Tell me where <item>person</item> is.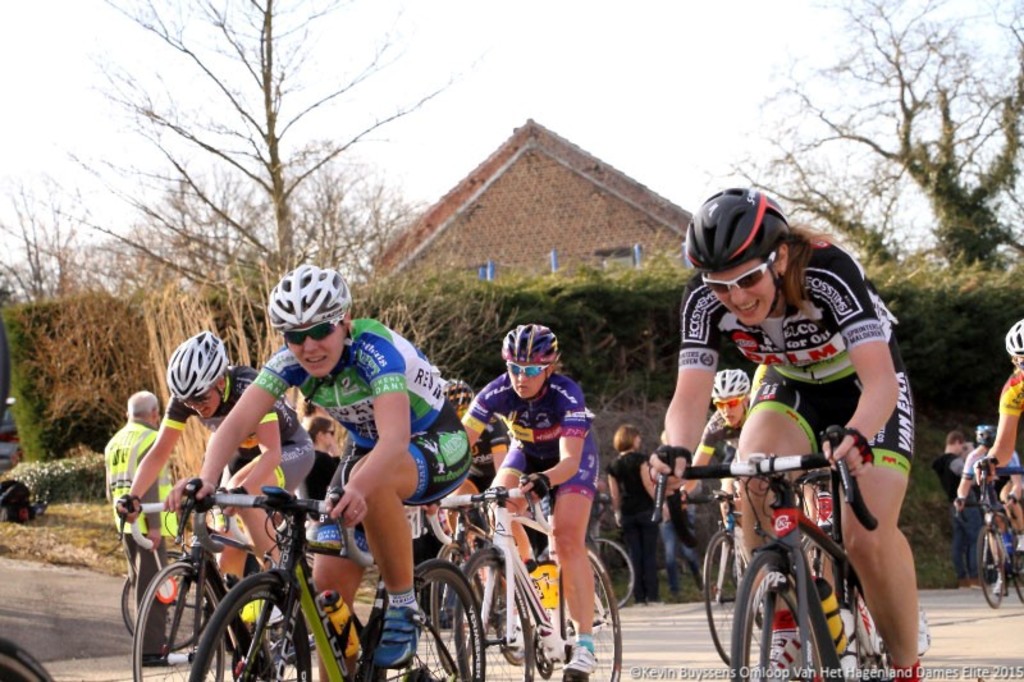
<item>person</item> is at (673,360,751,557).
